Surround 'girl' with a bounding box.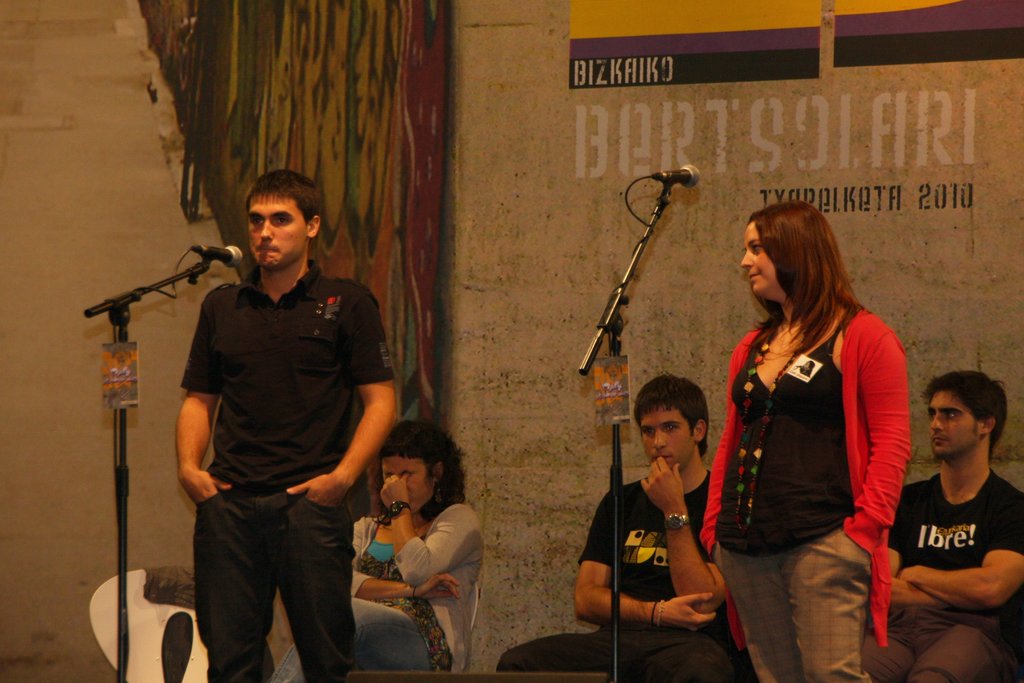
select_region(701, 199, 909, 682).
